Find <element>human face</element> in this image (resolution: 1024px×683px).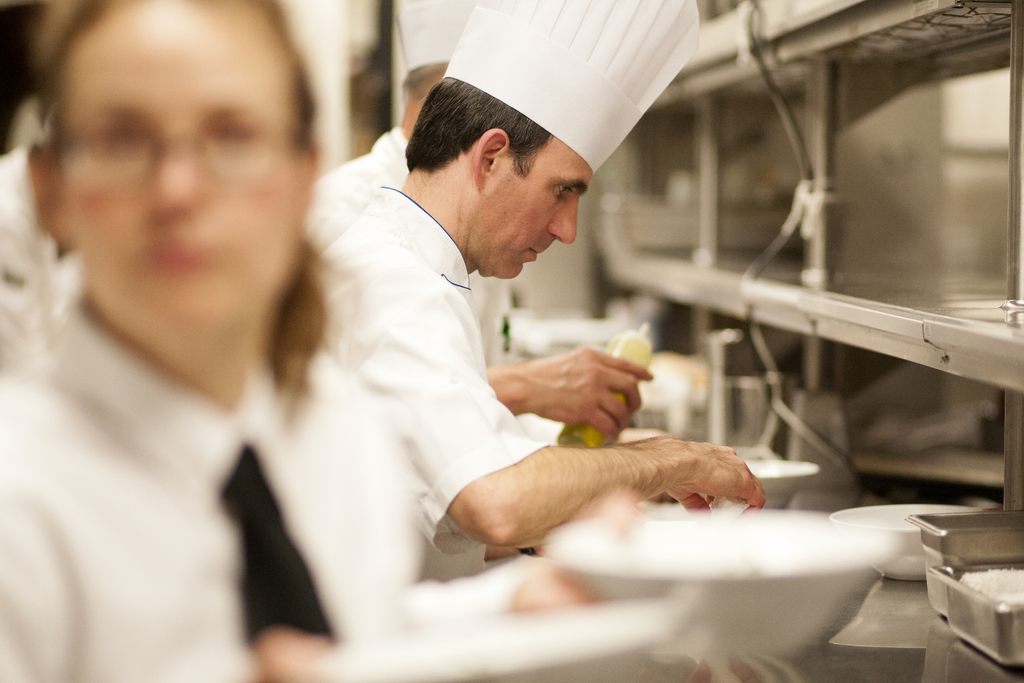
detection(53, 0, 299, 329).
